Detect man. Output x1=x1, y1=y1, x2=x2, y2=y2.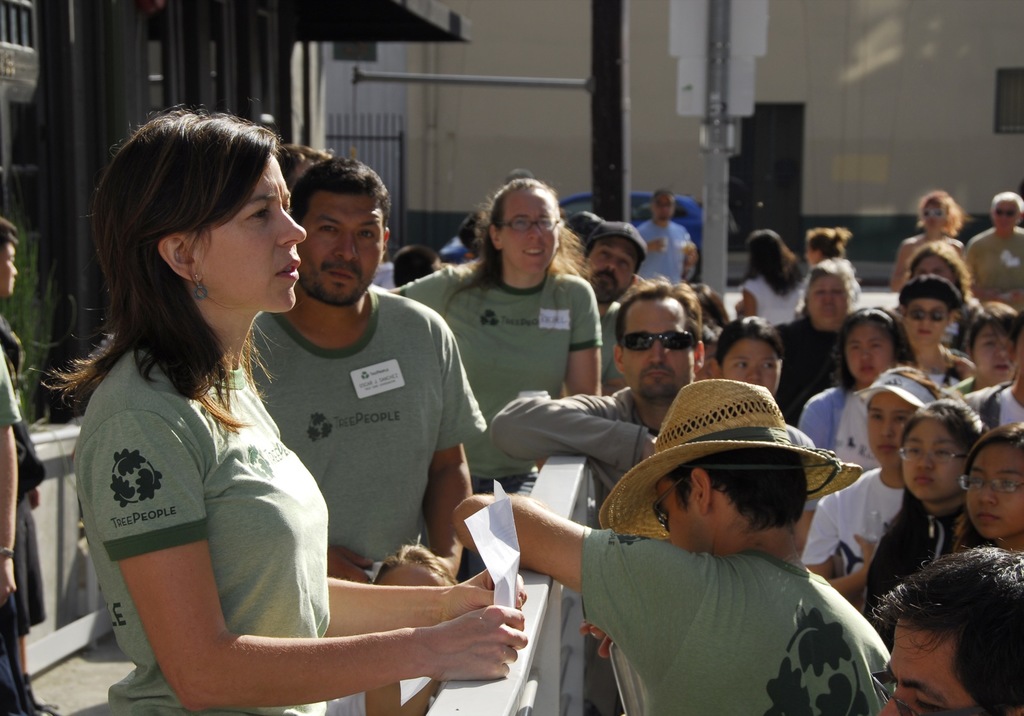
x1=488, y1=273, x2=714, y2=500.
